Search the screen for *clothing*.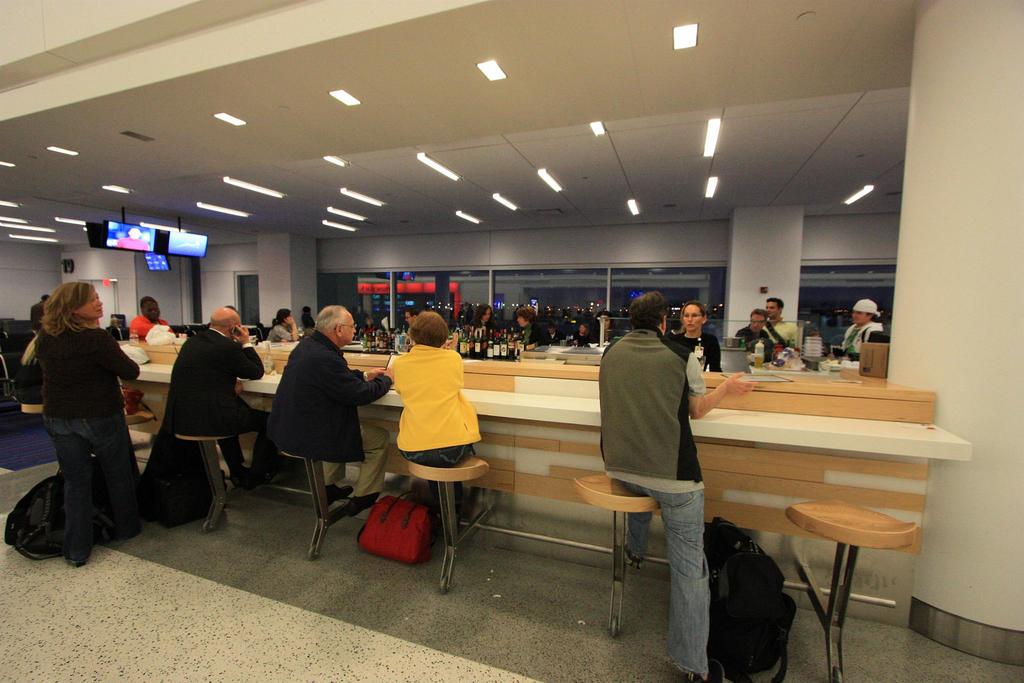
Found at [272,317,291,340].
